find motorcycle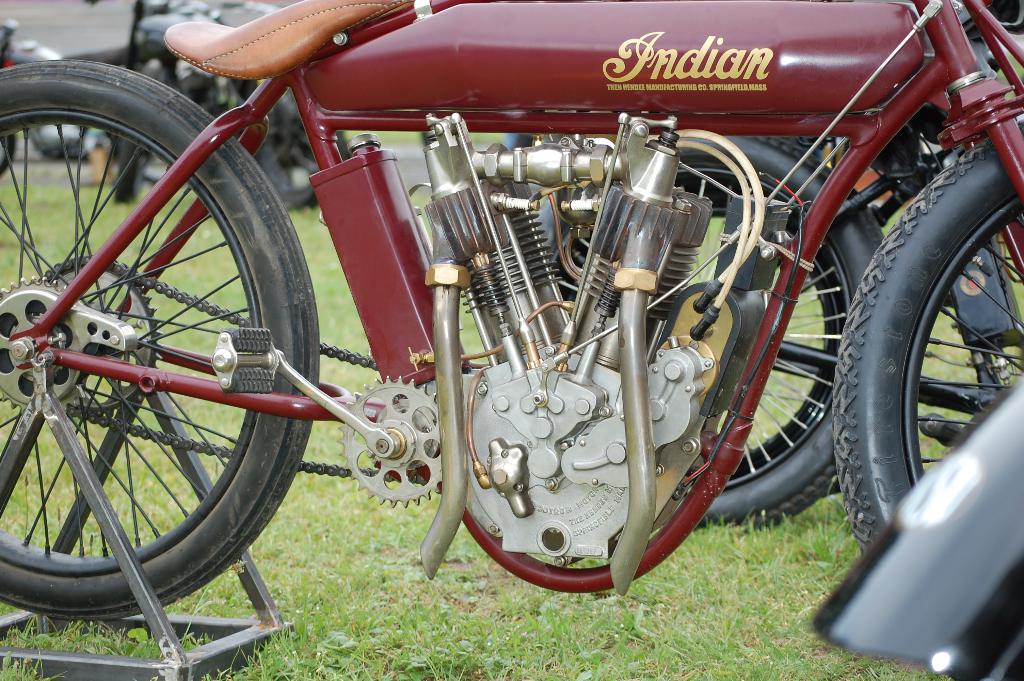
l=0, t=0, r=1023, b=680
